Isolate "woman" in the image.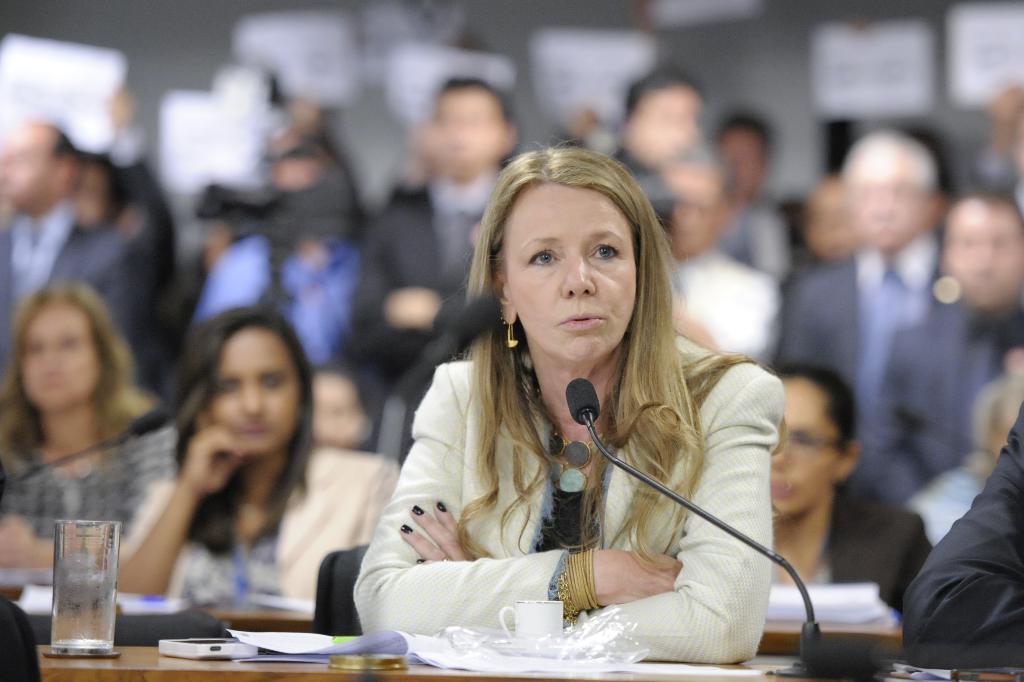
Isolated region: bbox(0, 277, 221, 576).
